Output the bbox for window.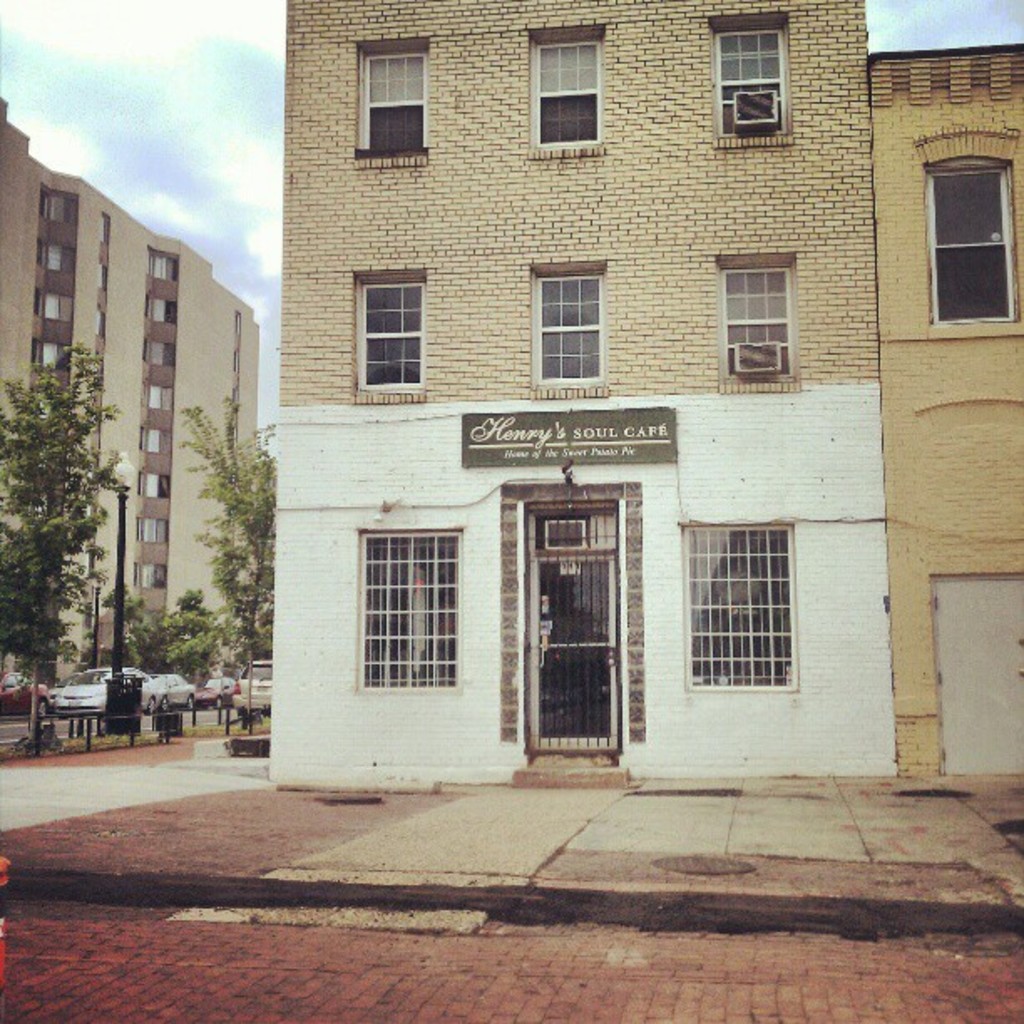
box=[136, 519, 171, 537].
